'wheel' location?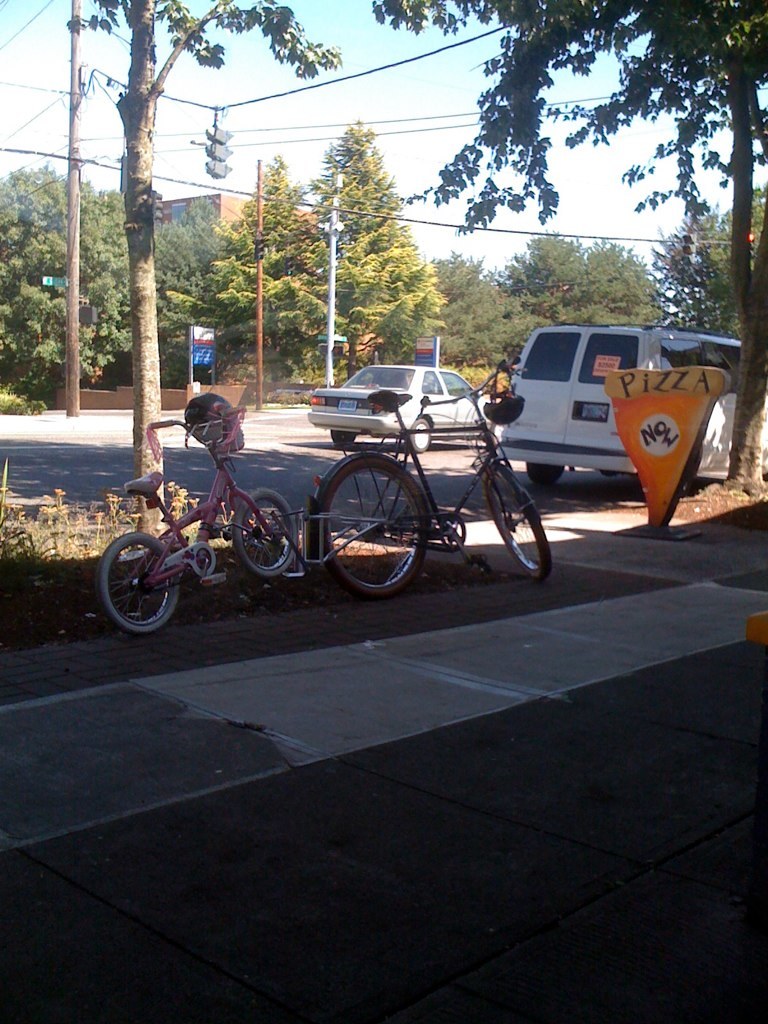
box(320, 457, 435, 601)
